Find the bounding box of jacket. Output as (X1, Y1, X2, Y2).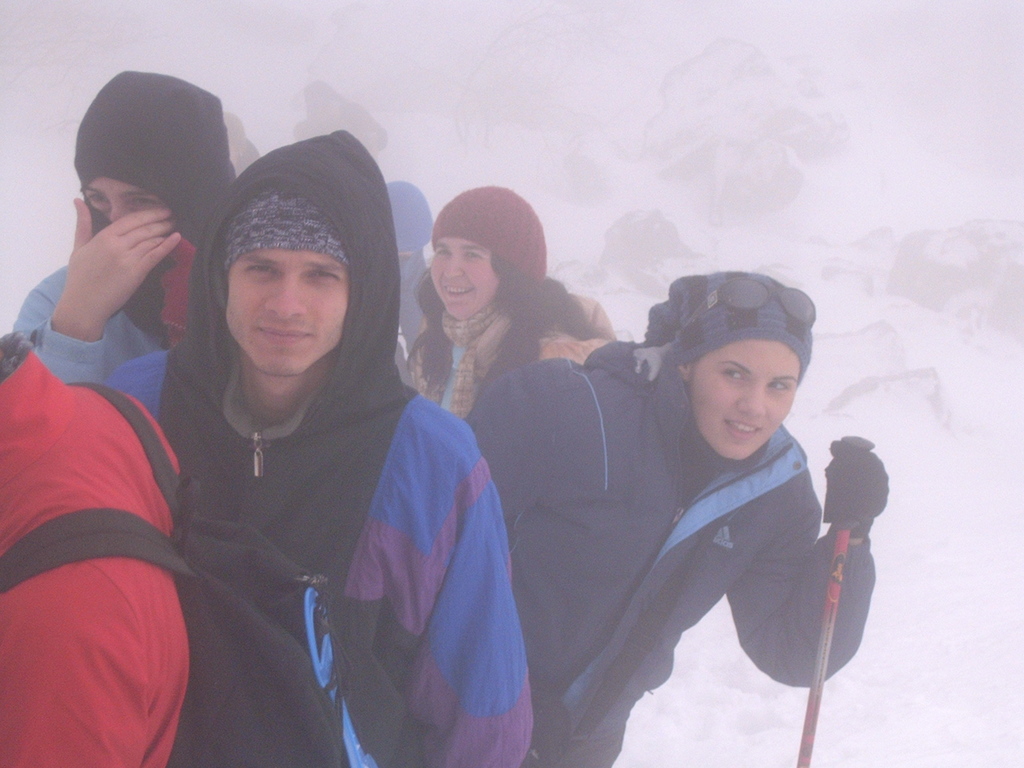
(403, 288, 621, 420).
